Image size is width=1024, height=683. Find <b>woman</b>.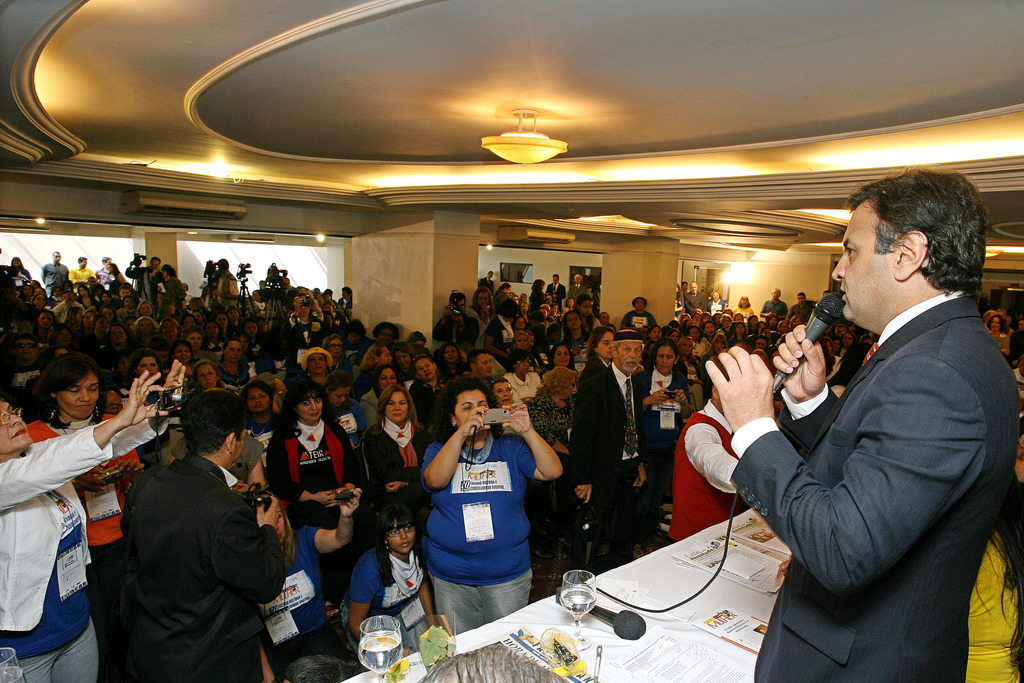
box(634, 340, 690, 559).
